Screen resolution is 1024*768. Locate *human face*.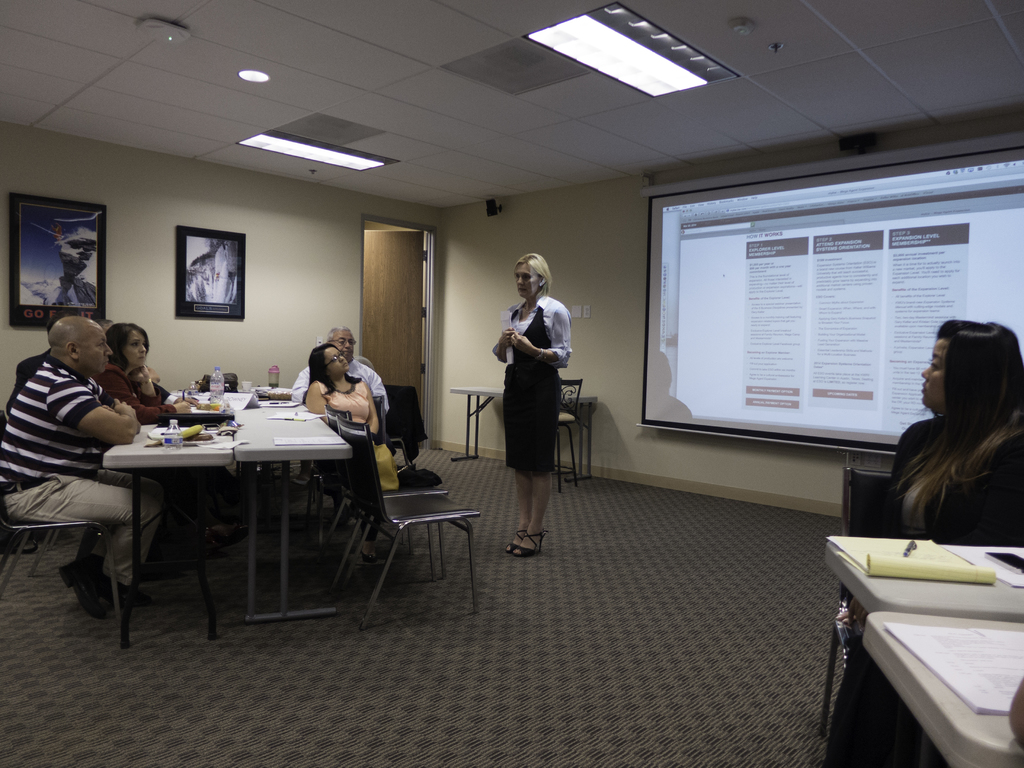
detection(334, 331, 353, 352).
